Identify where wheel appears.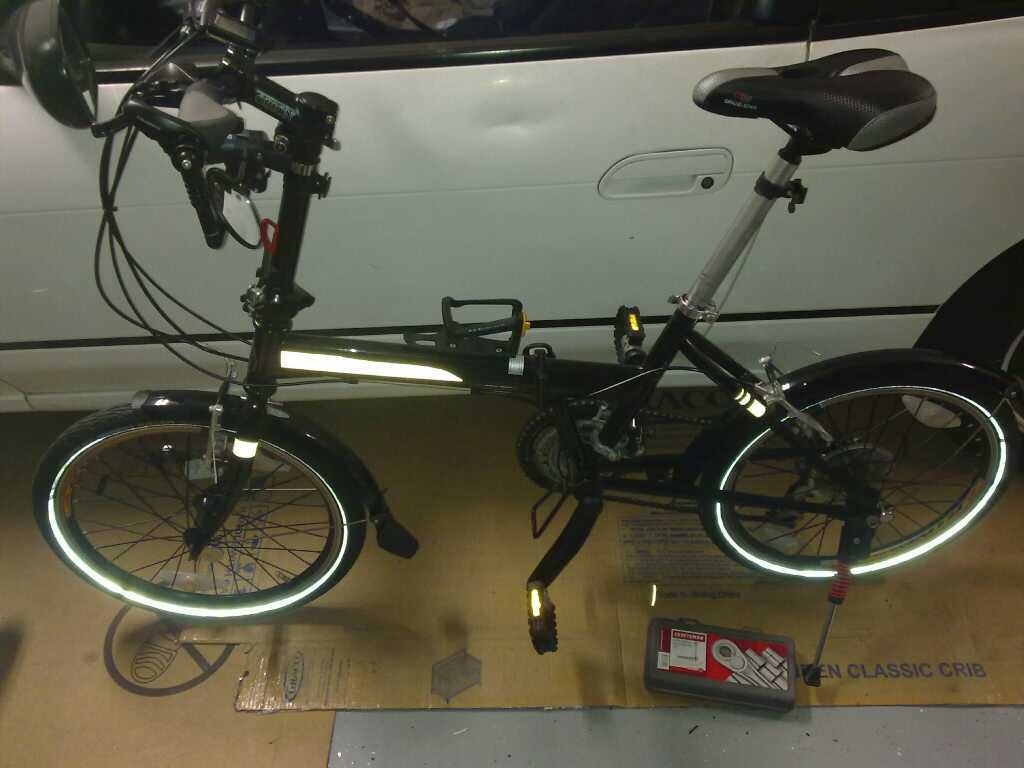
Appears at bbox(516, 397, 638, 499).
